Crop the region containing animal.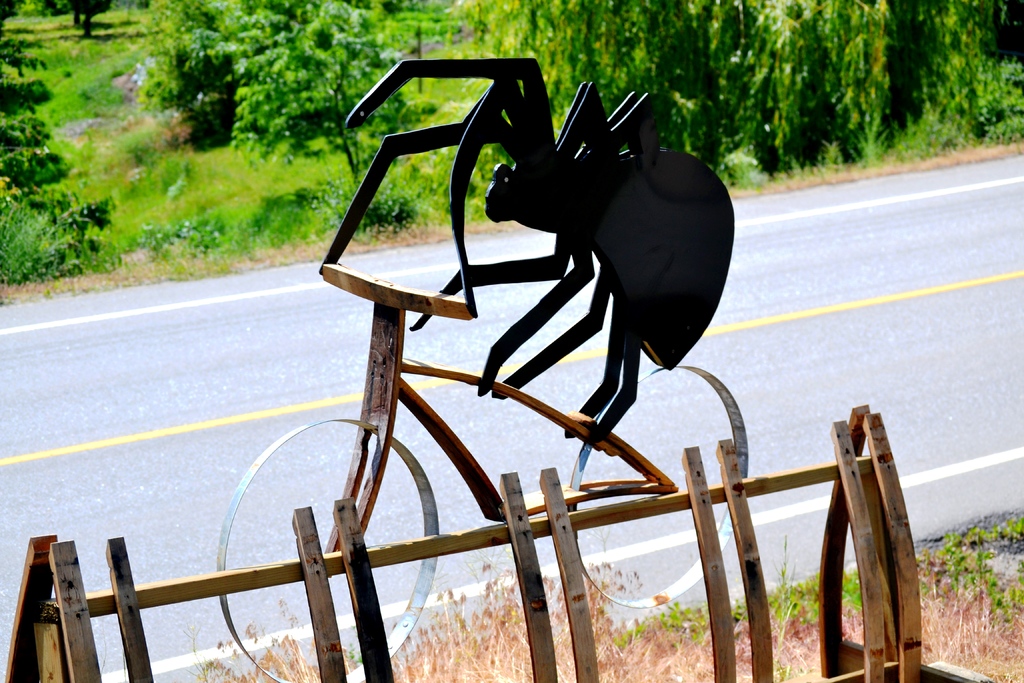
Crop region: locate(317, 56, 735, 434).
